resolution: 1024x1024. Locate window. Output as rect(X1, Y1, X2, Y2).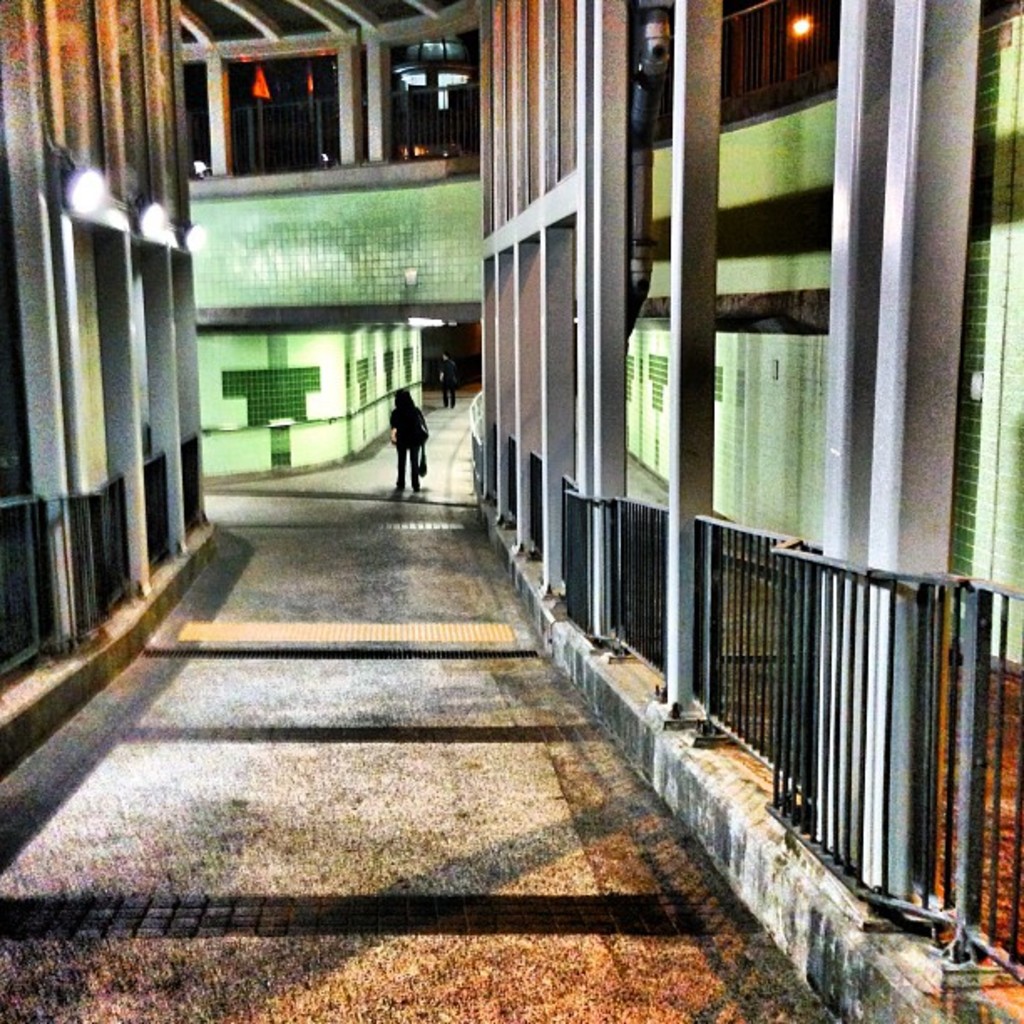
rect(189, 22, 393, 184).
